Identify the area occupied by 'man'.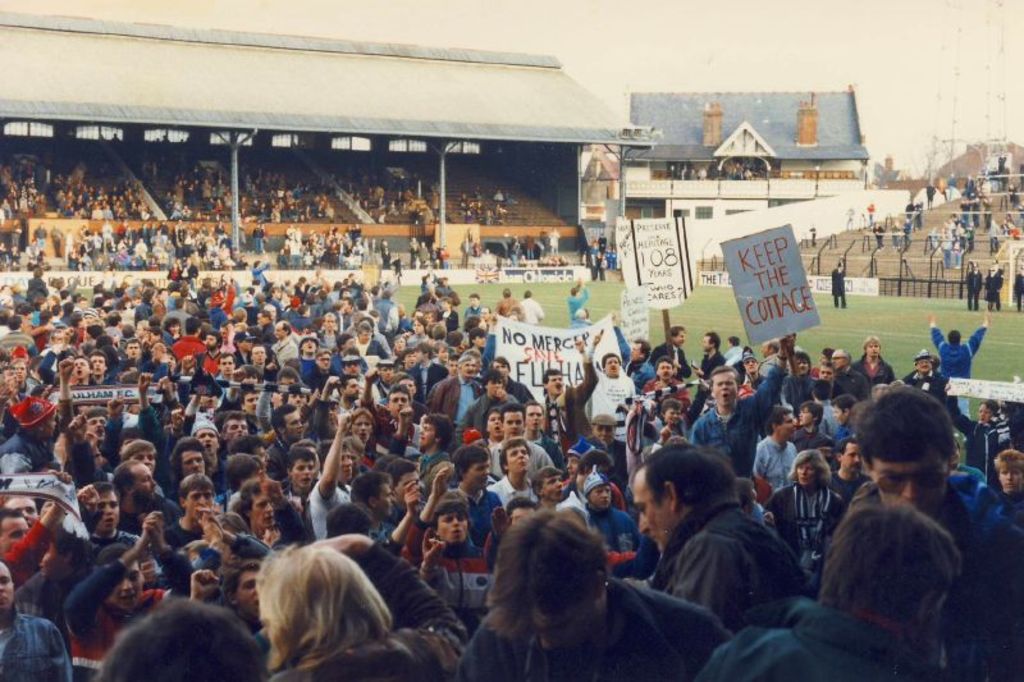
Area: x1=982 y1=258 x2=1004 y2=312.
